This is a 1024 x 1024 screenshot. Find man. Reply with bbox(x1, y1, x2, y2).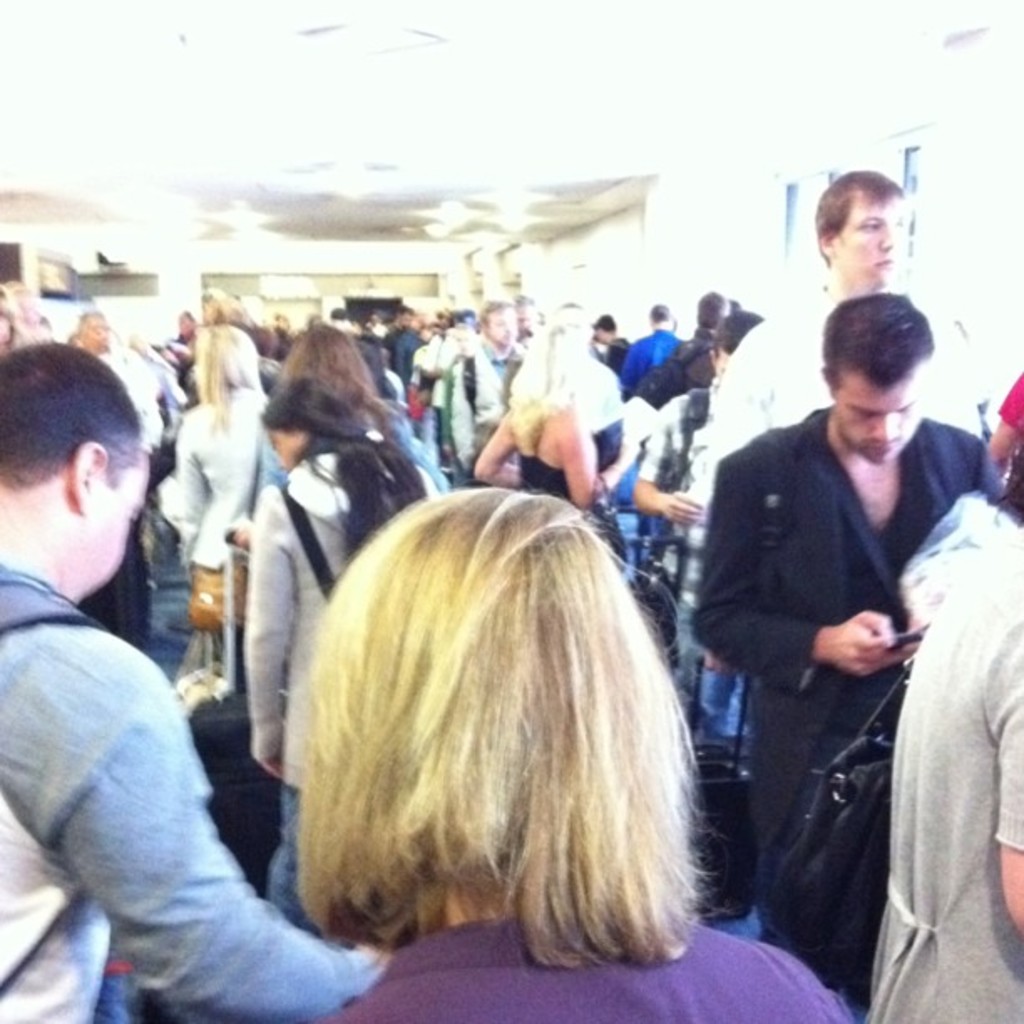
bbox(445, 293, 520, 467).
